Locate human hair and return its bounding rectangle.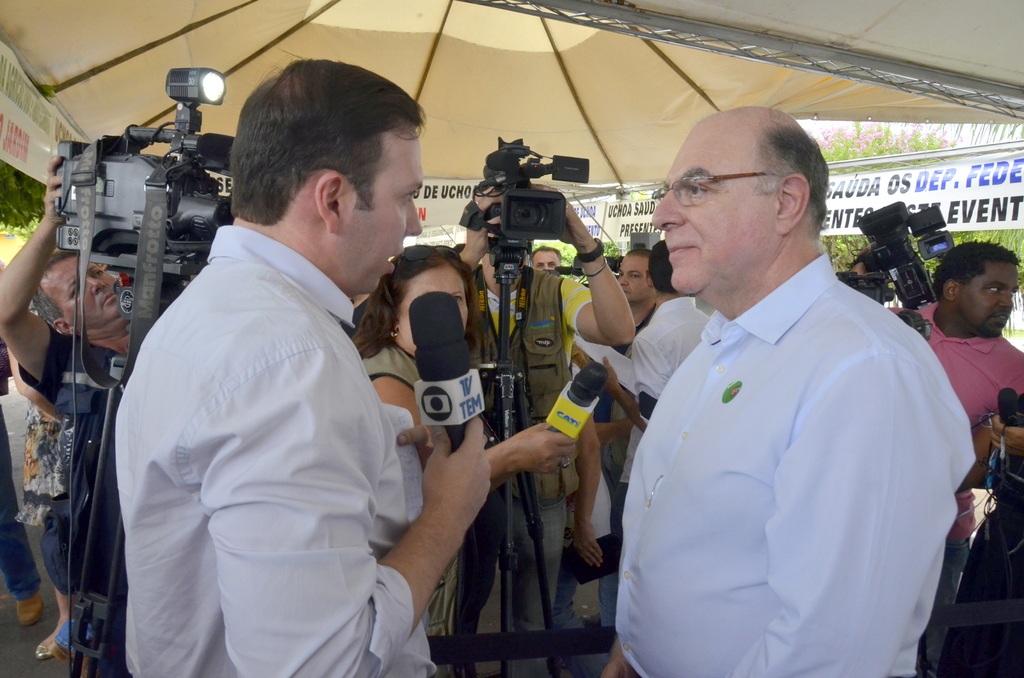
<region>844, 251, 884, 277</region>.
